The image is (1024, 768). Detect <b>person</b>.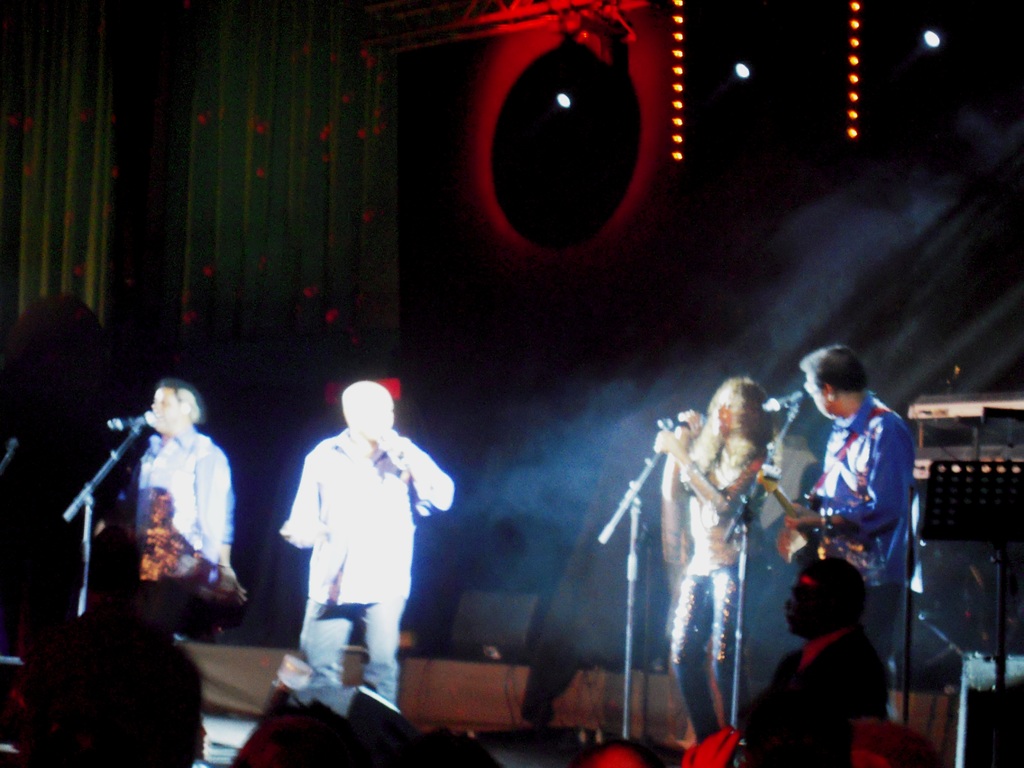
Detection: {"left": 11, "top": 613, "right": 202, "bottom": 767}.
